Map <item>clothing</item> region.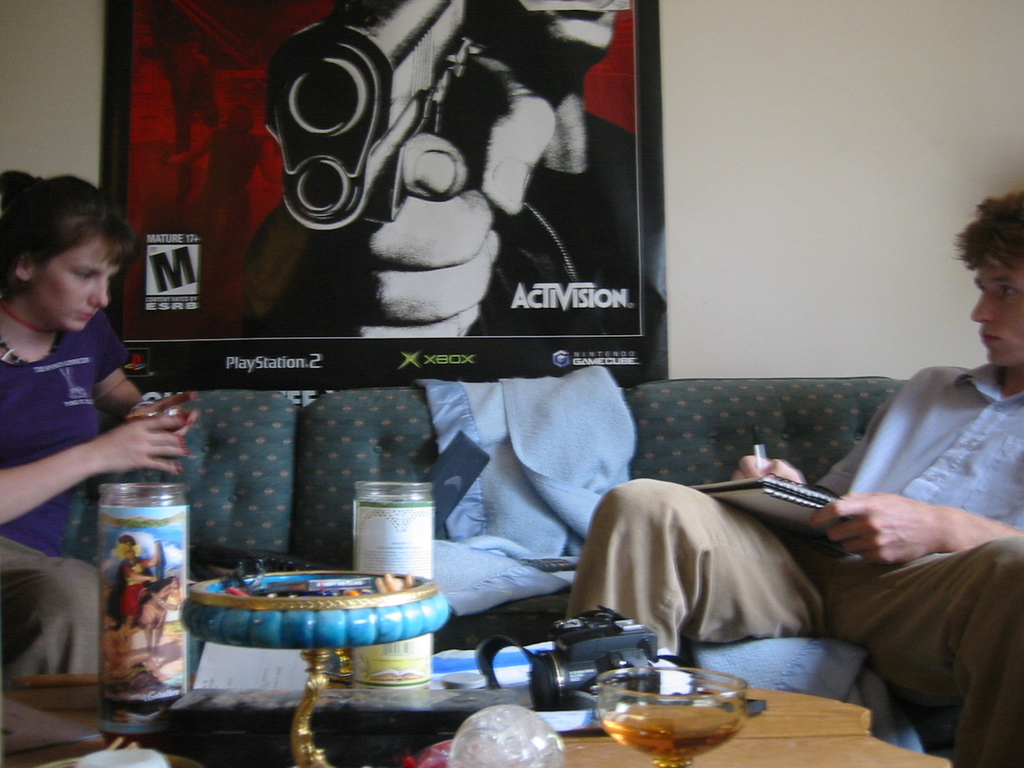
Mapped to pyautogui.locateOnScreen(140, 46, 221, 184).
